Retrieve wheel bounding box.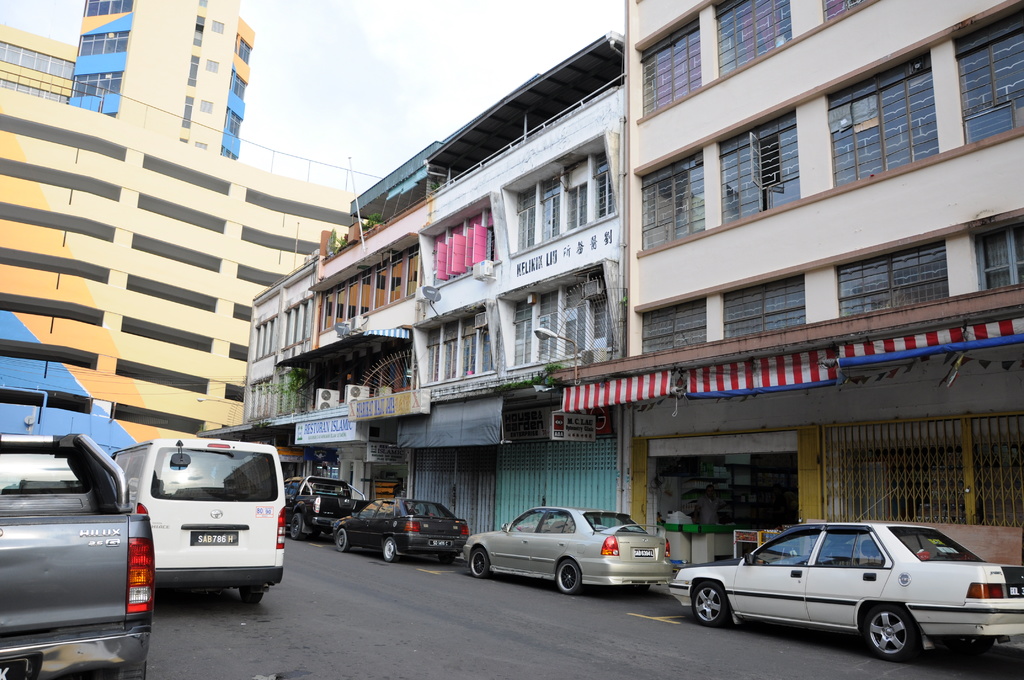
Bounding box: {"x1": 437, "y1": 552, "x2": 455, "y2": 567}.
